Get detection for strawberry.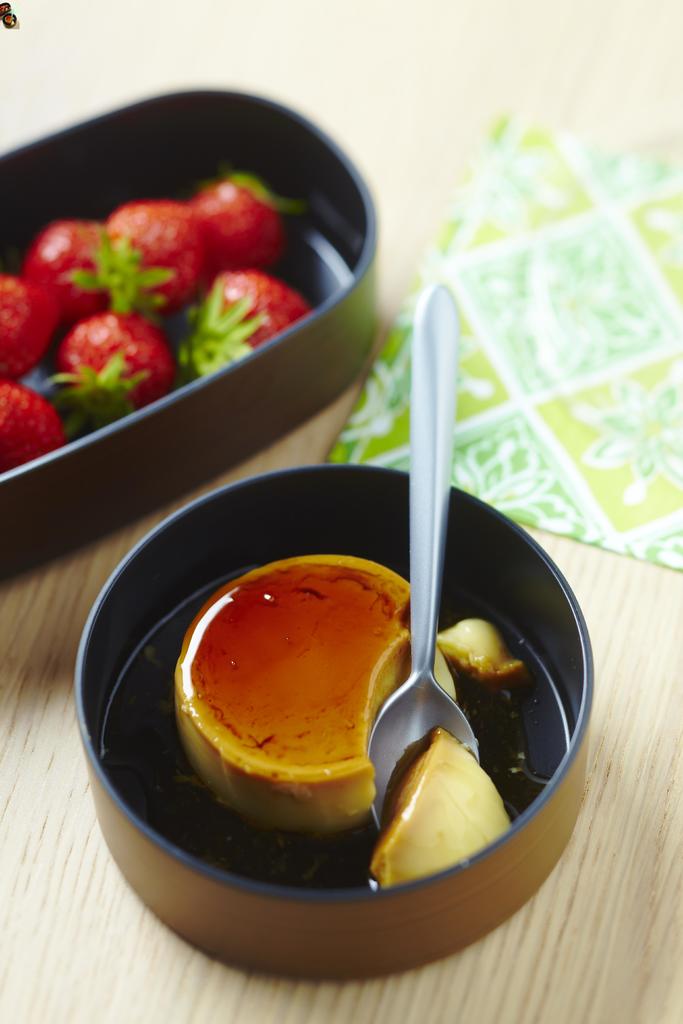
Detection: l=17, t=212, r=111, b=317.
